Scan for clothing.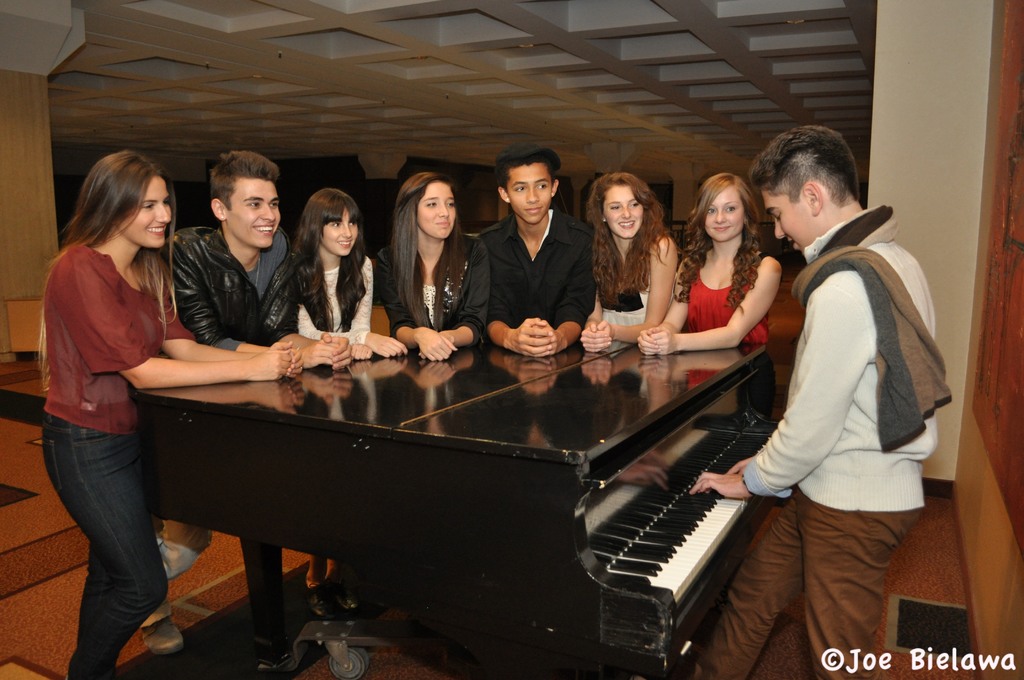
Scan result: BBox(747, 175, 948, 649).
